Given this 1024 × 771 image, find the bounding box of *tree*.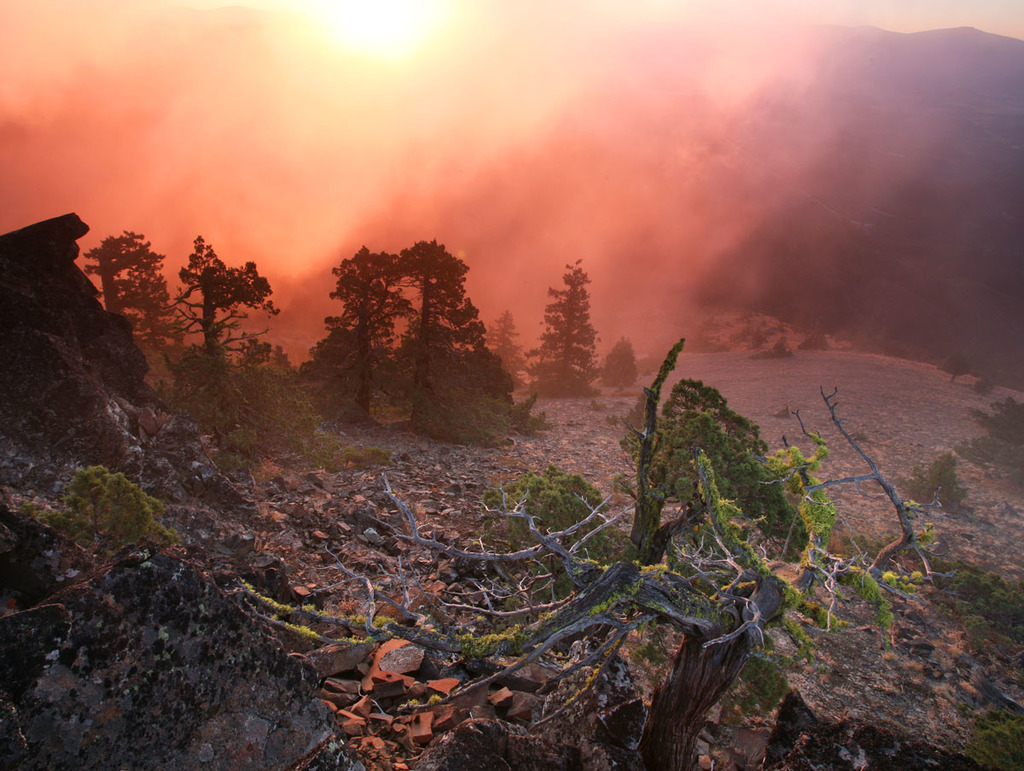
<region>889, 446, 980, 497</region>.
